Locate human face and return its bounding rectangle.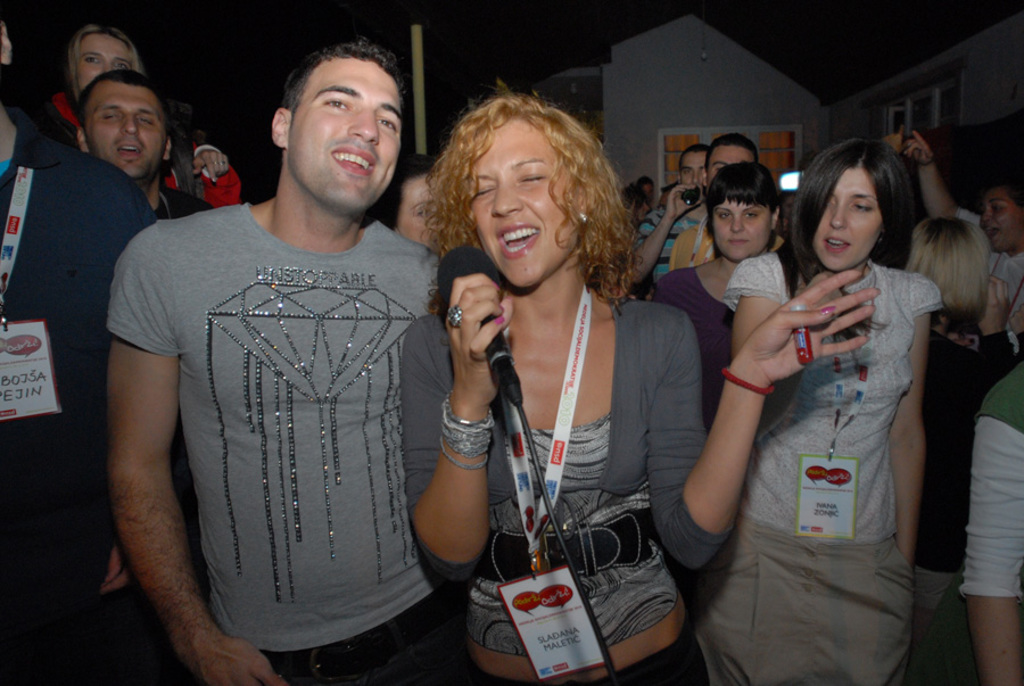
bbox=(463, 124, 578, 290).
